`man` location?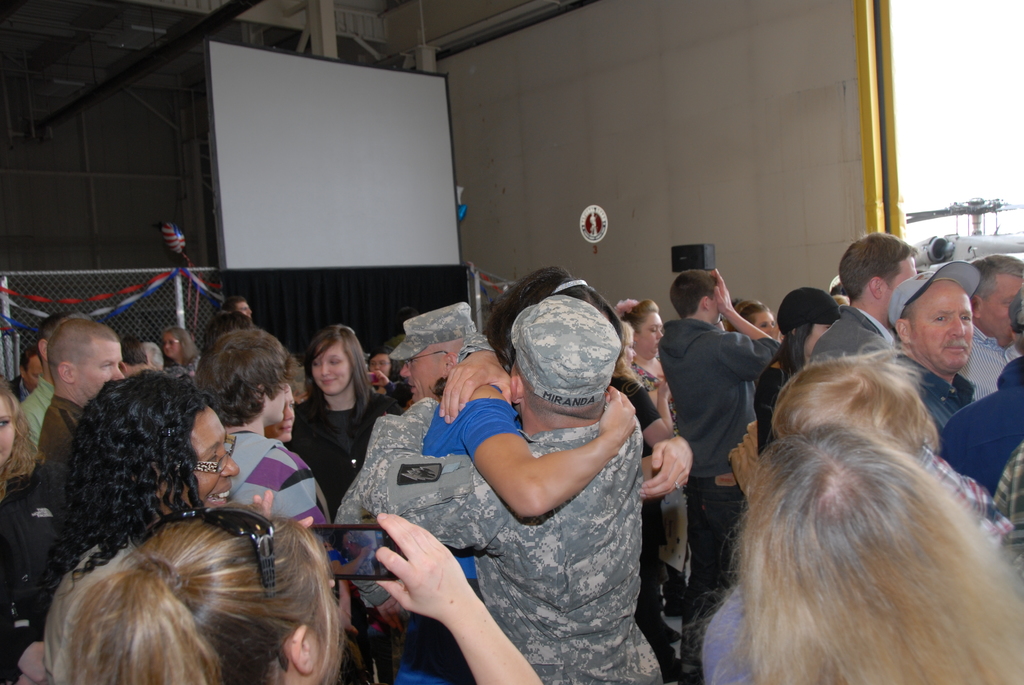
crop(888, 249, 1014, 454)
